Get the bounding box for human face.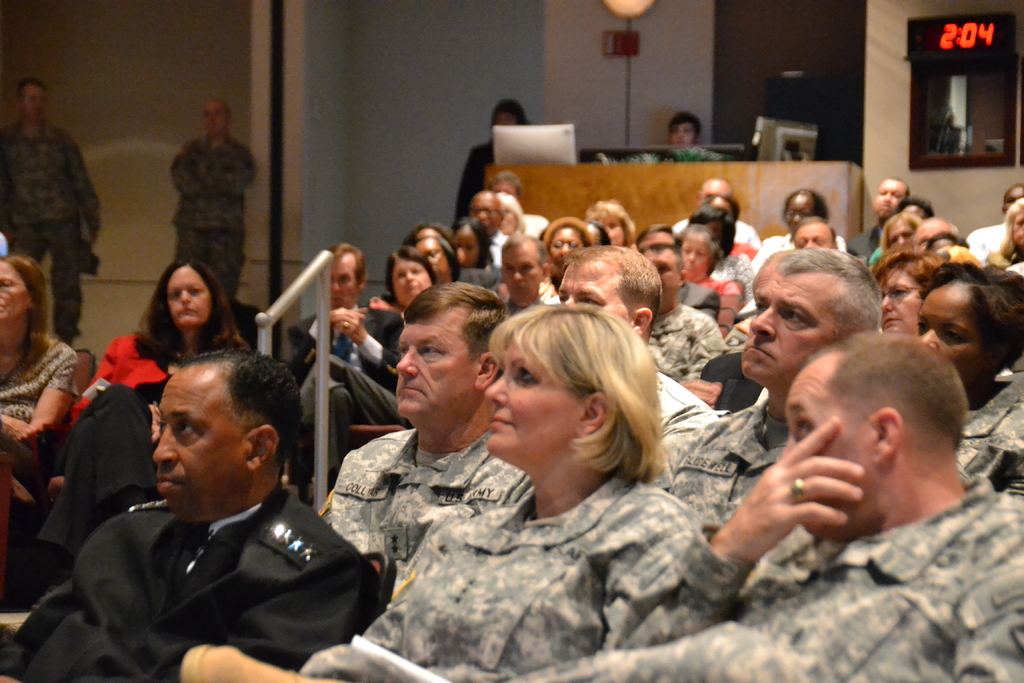
bbox(878, 267, 923, 336).
